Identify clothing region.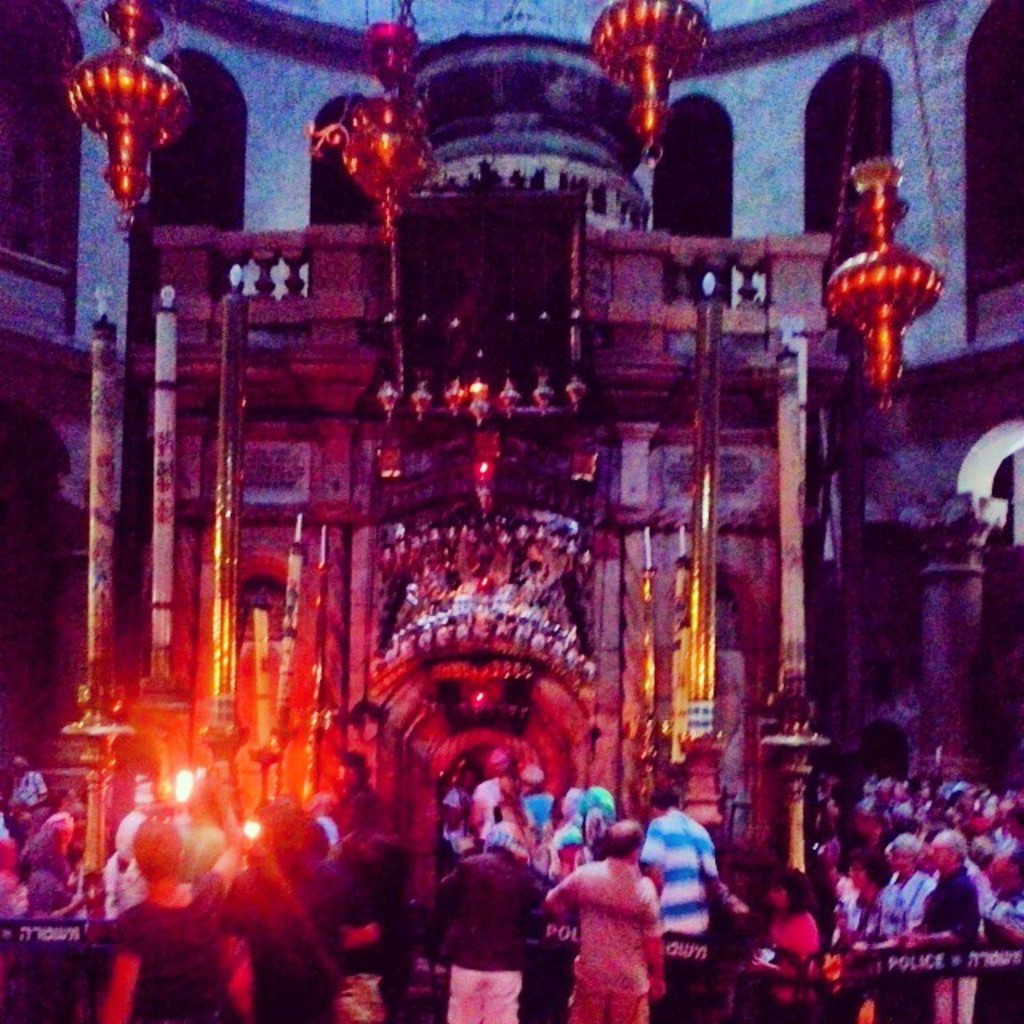
Region: (left=920, top=867, right=989, bottom=1013).
